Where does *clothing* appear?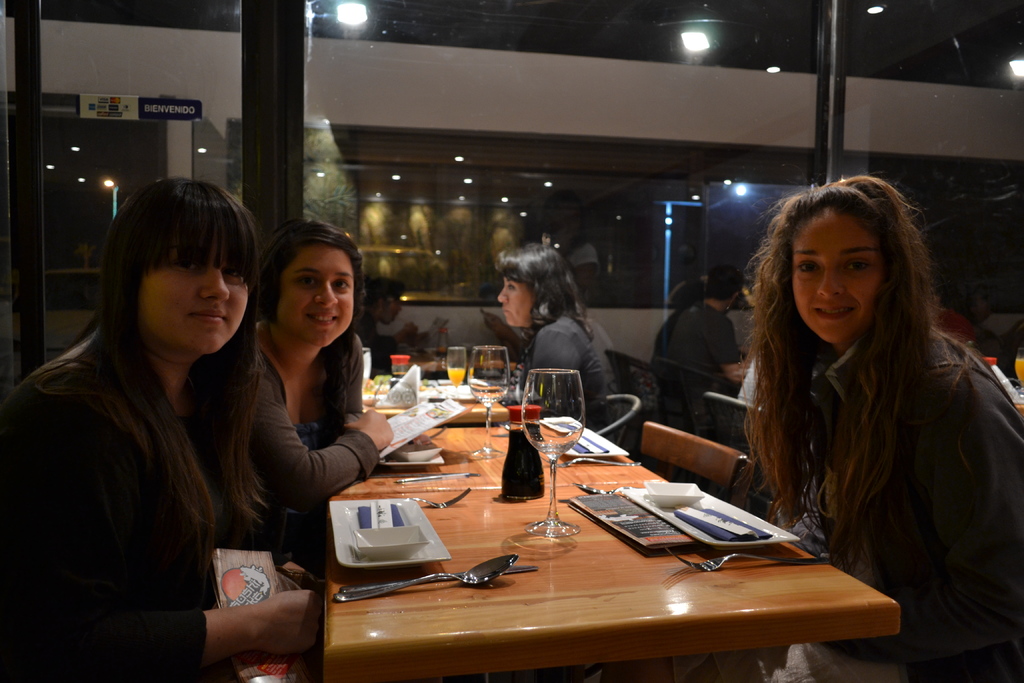
Appears at {"x1": 250, "y1": 352, "x2": 383, "y2": 573}.
